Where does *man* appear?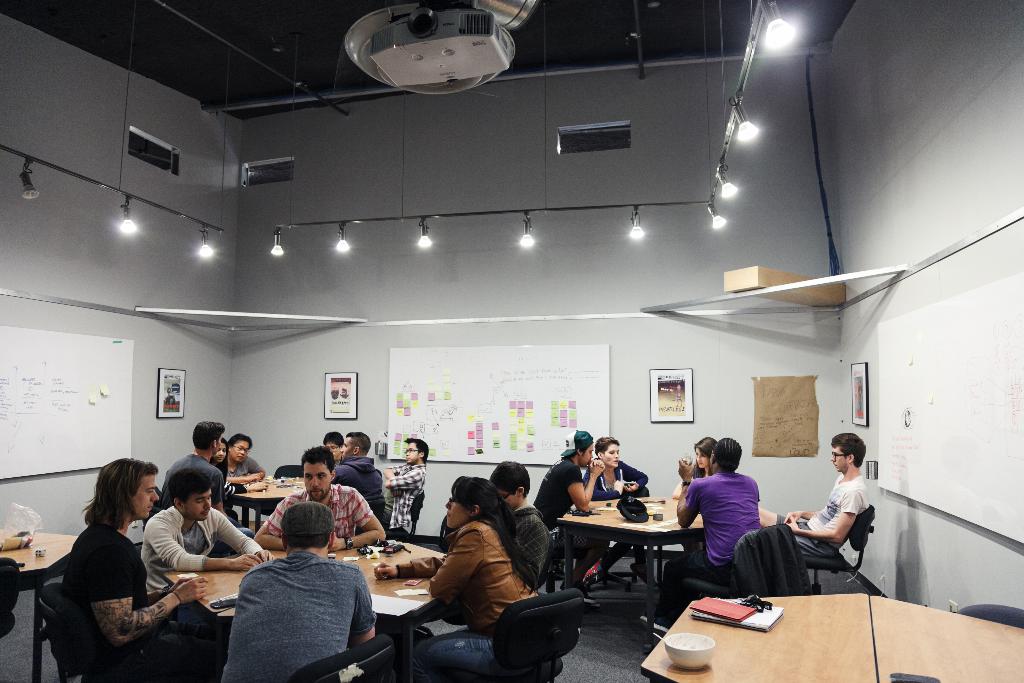
Appears at BBox(531, 429, 604, 598).
